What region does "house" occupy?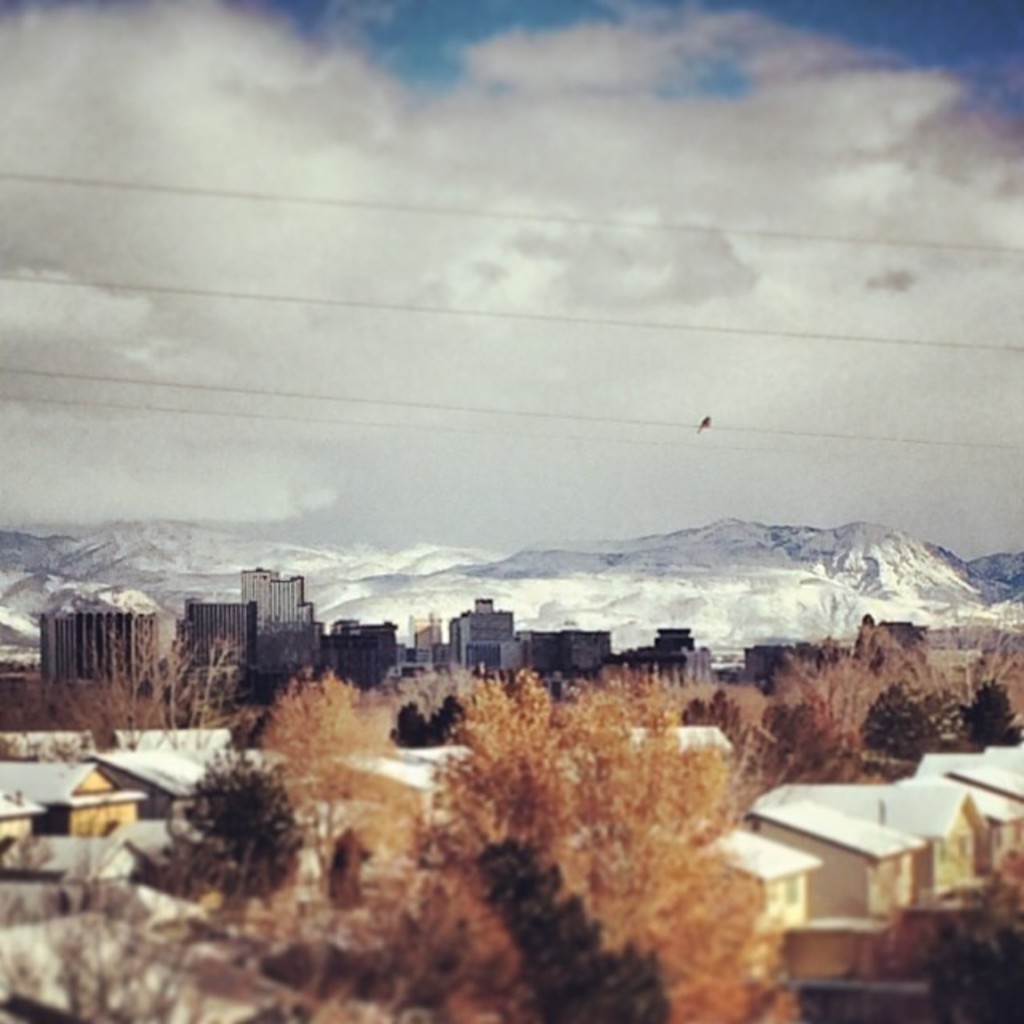
left=749, top=784, right=997, bottom=896.
